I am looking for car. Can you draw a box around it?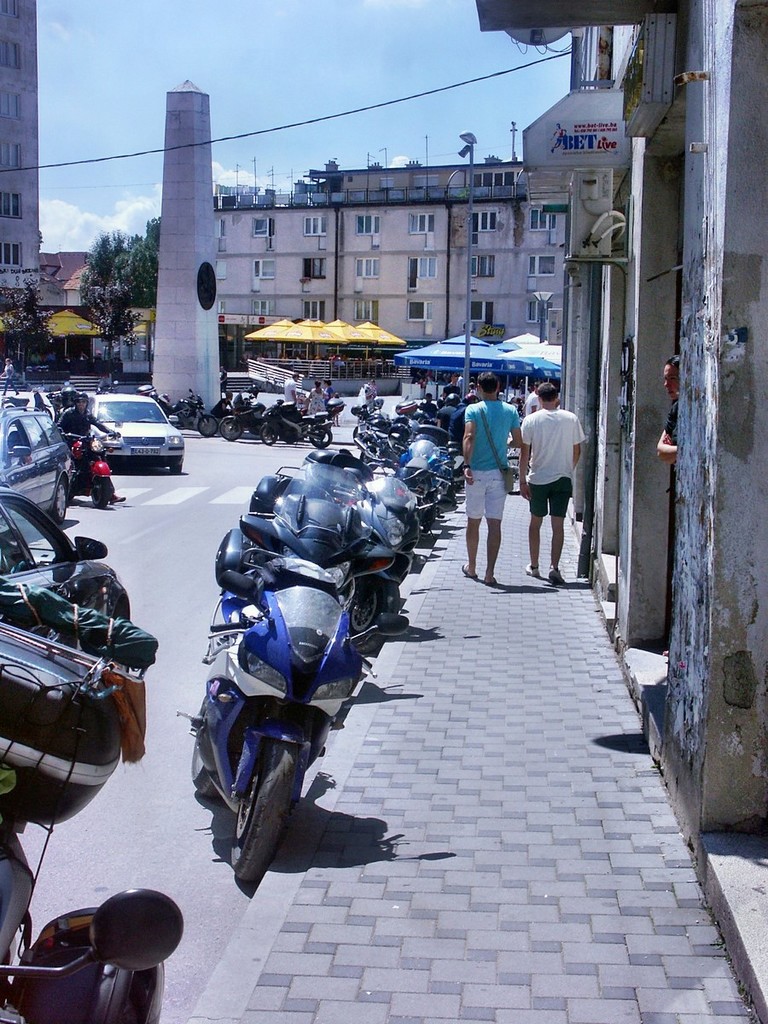
Sure, the bounding box is <box>0,407,75,520</box>.
